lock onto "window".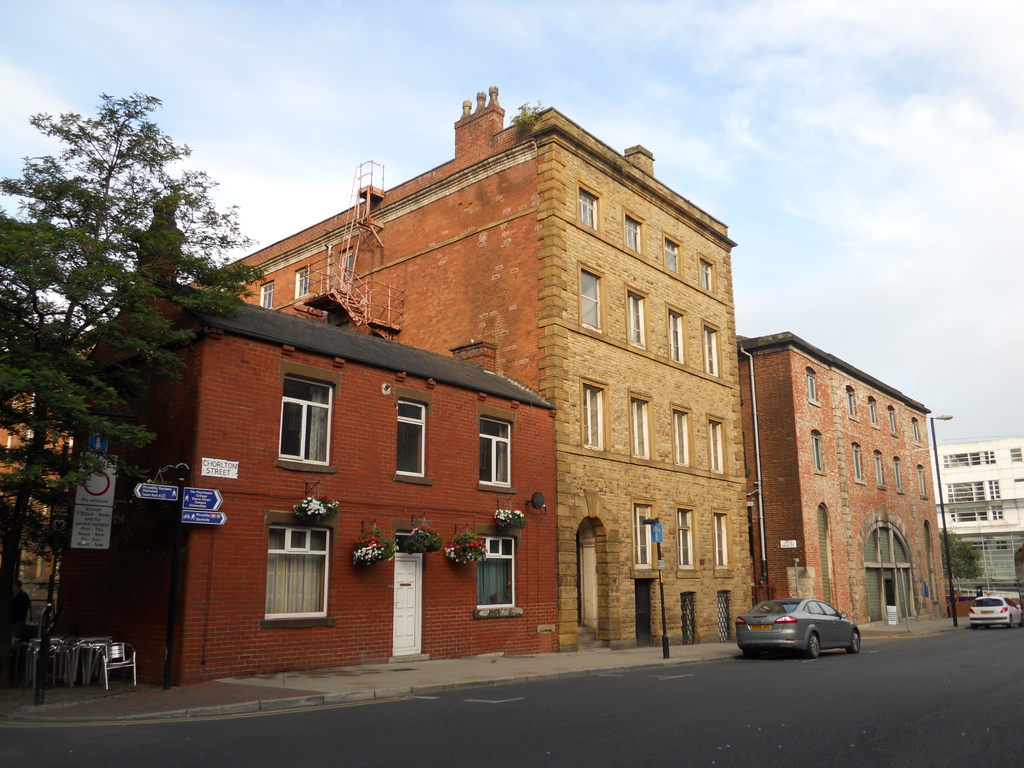
Locked: 632/397/653/459.
